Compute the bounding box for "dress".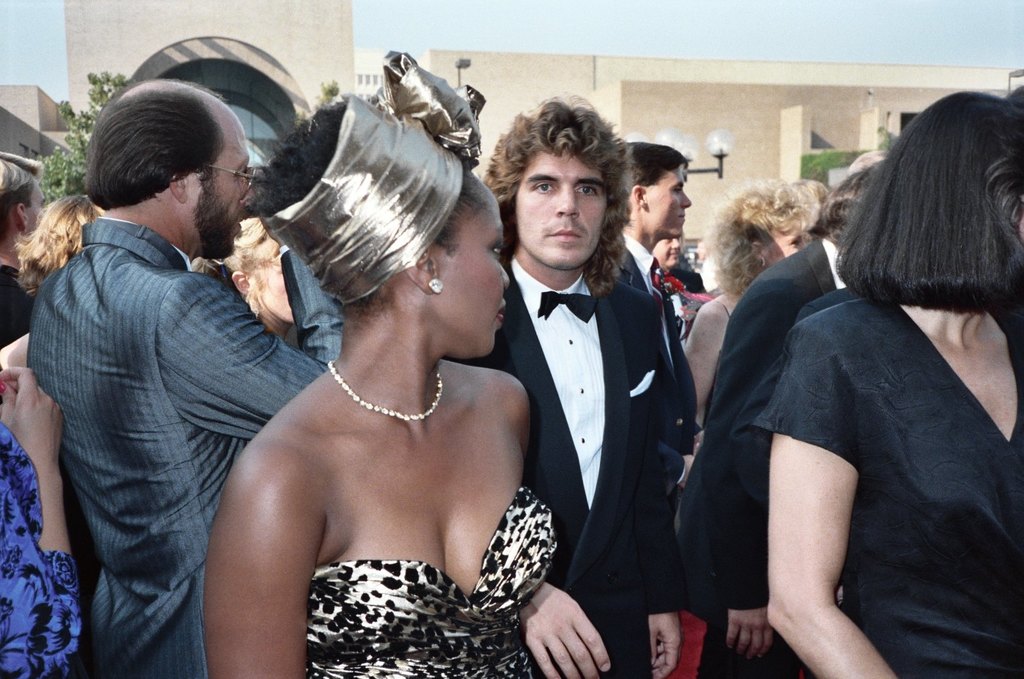
bbox=(305, 488, 561, 678).
